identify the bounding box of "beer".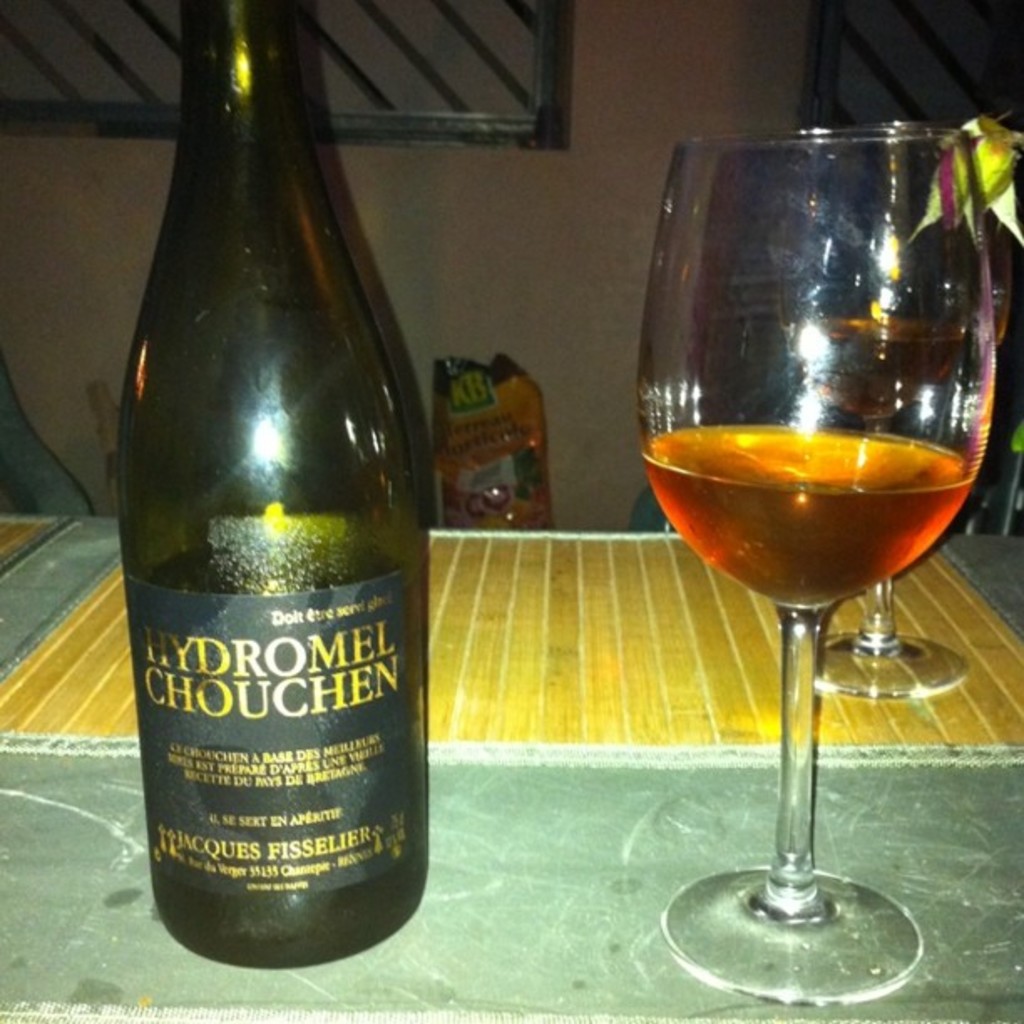
{"left": 644, "top": 423, "right": 982, "bottom": 594}.
